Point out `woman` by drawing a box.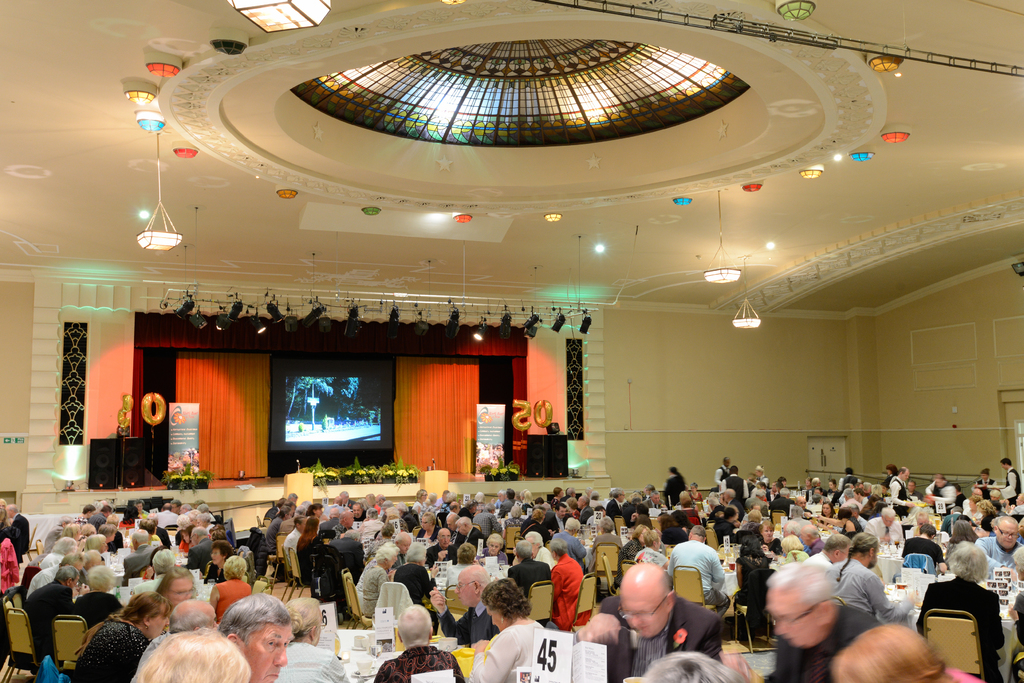
{"left": 775, "top": 537, "right": 810, "bottom": 563}.
